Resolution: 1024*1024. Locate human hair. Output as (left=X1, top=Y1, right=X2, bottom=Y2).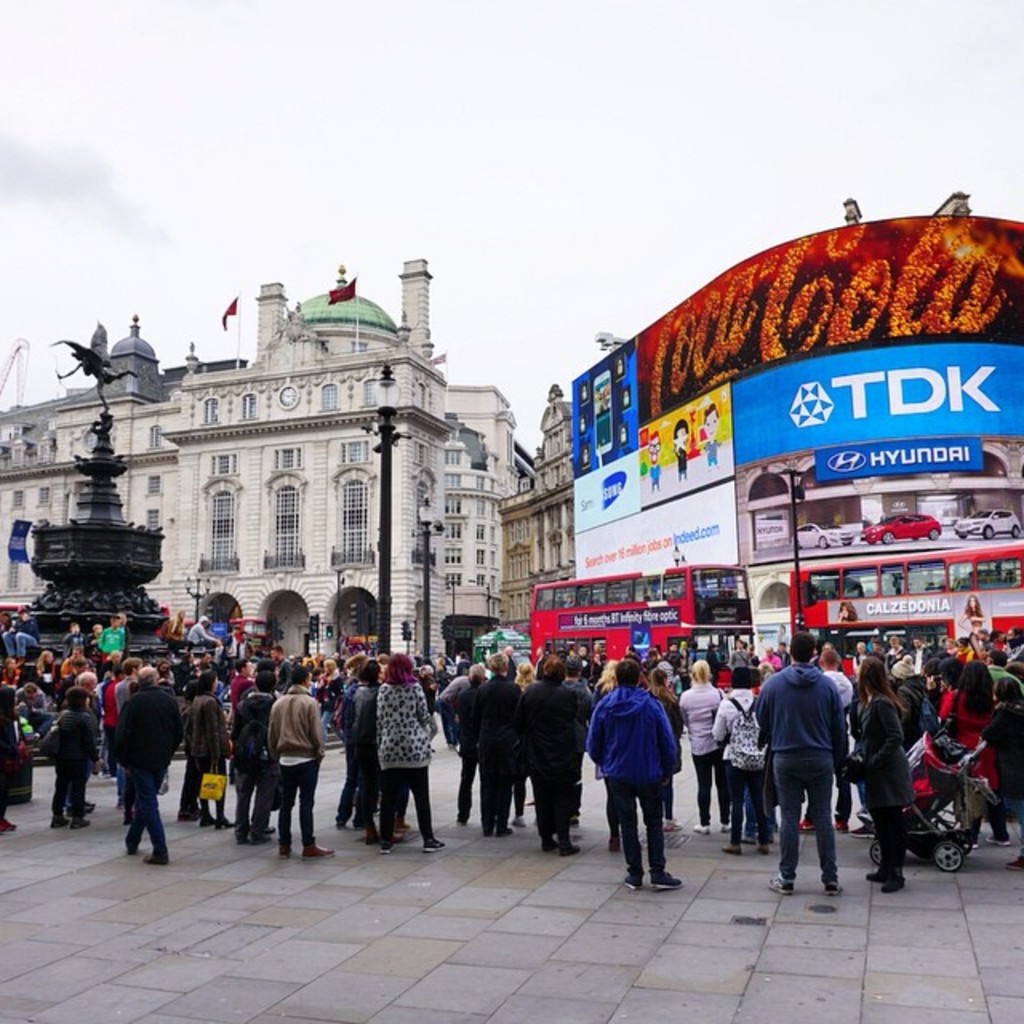
(left=251, top=670, right=275, bottom=694).
